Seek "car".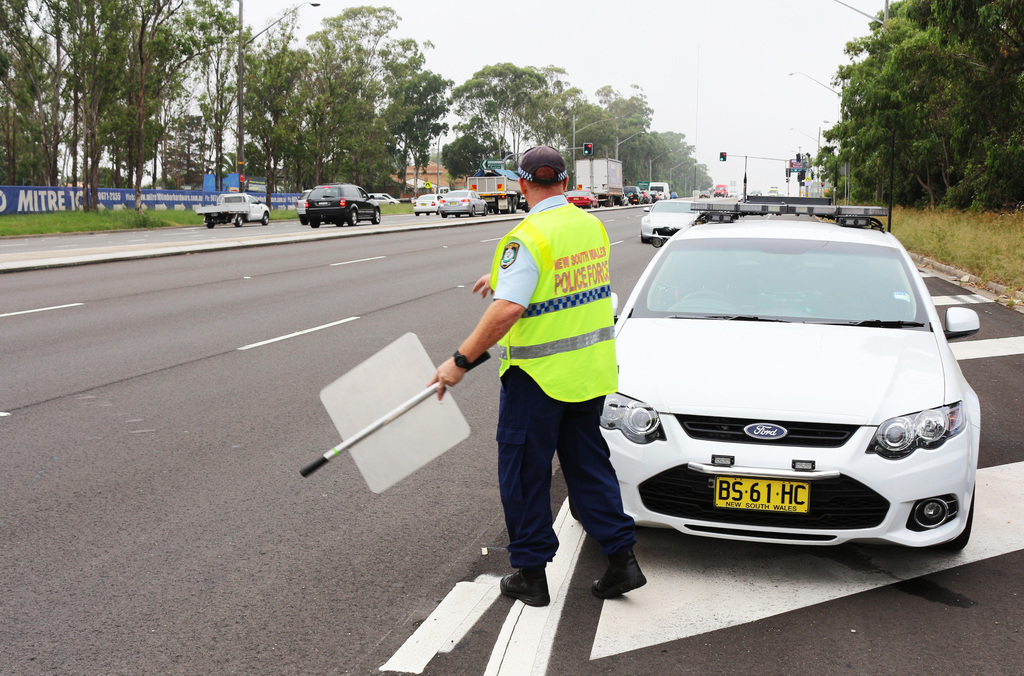
(x1=698, y1=190, x2=710, y2=199).
